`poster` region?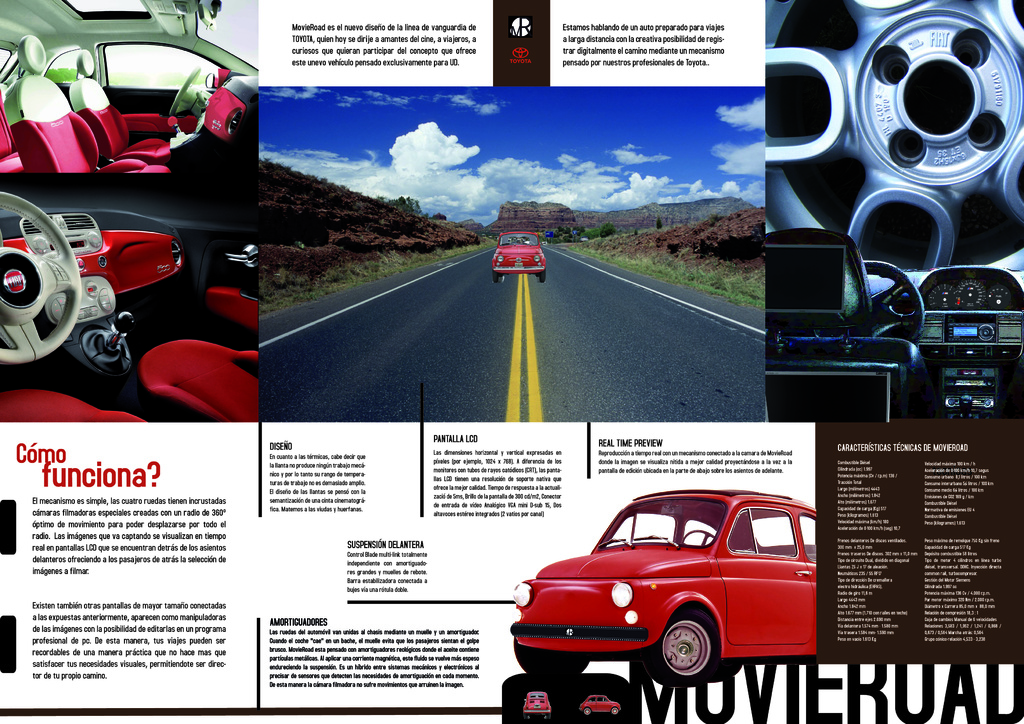
locate(0, 0, 1023, 723)
